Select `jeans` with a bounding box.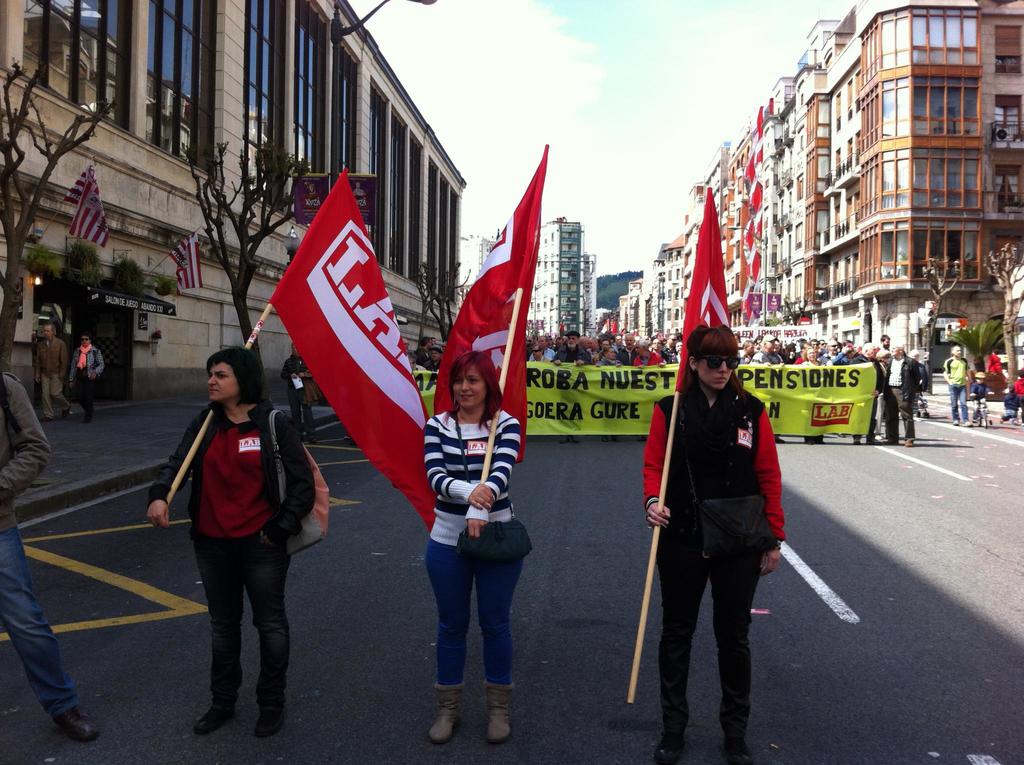
pyautogui.locateOnScreen(0, 527, 80, 722).
